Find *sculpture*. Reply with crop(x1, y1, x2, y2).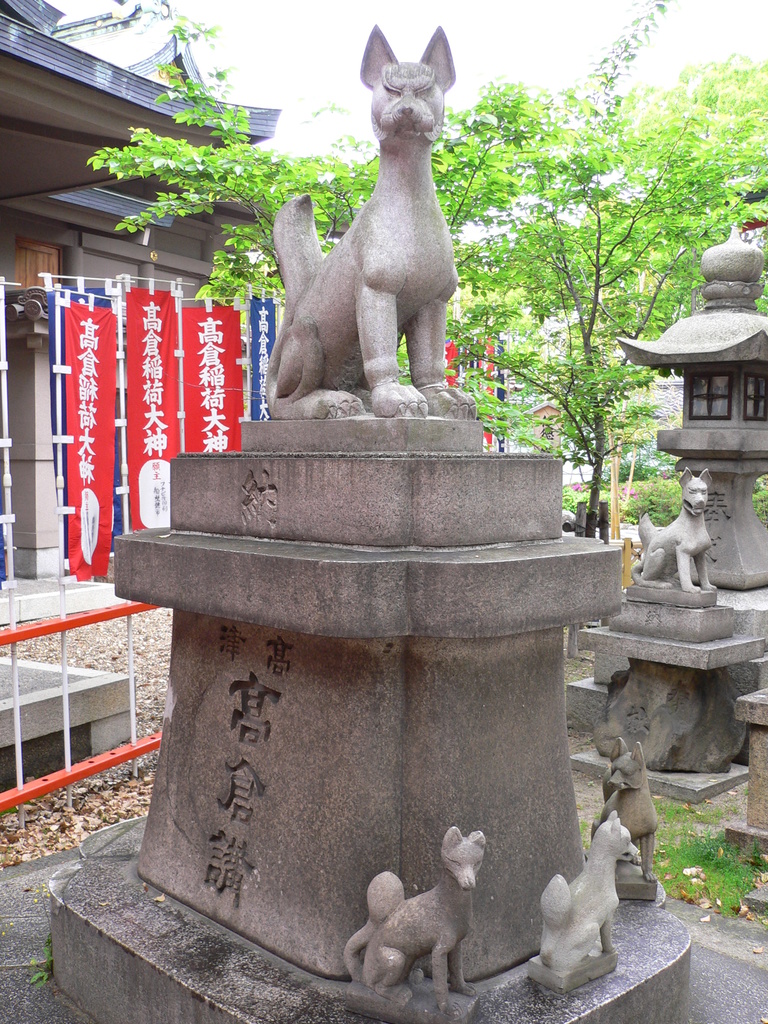
crop(343, 823, 484, 1016).
